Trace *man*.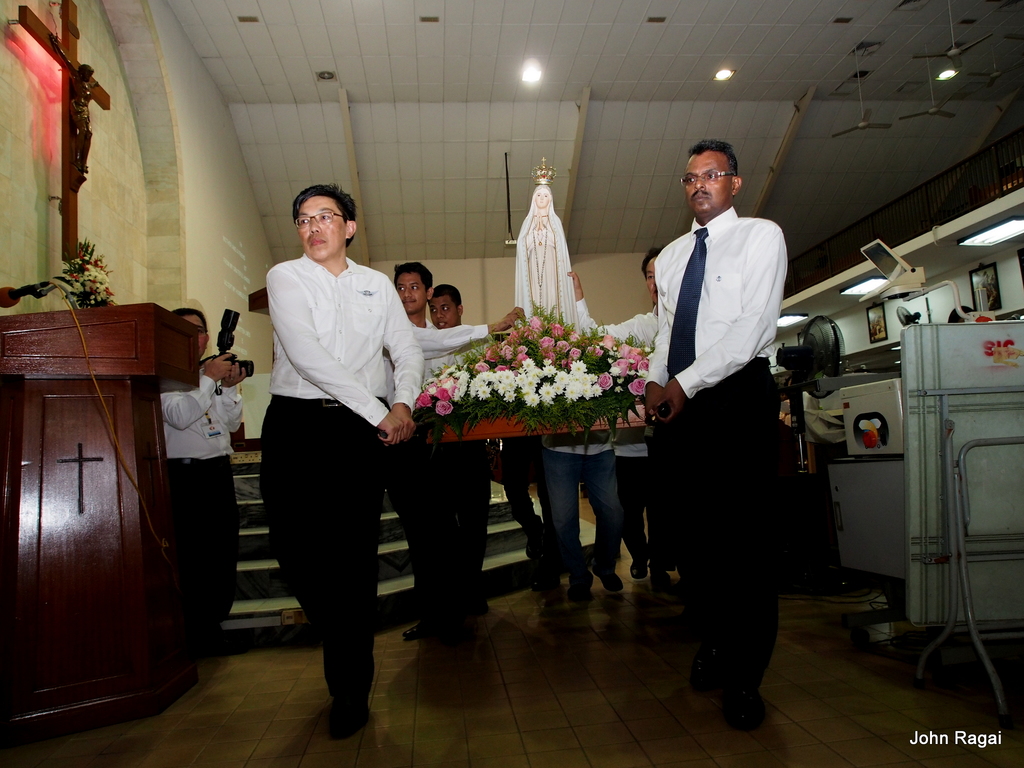
Traced to bbox(372, 255, 525, 645).
